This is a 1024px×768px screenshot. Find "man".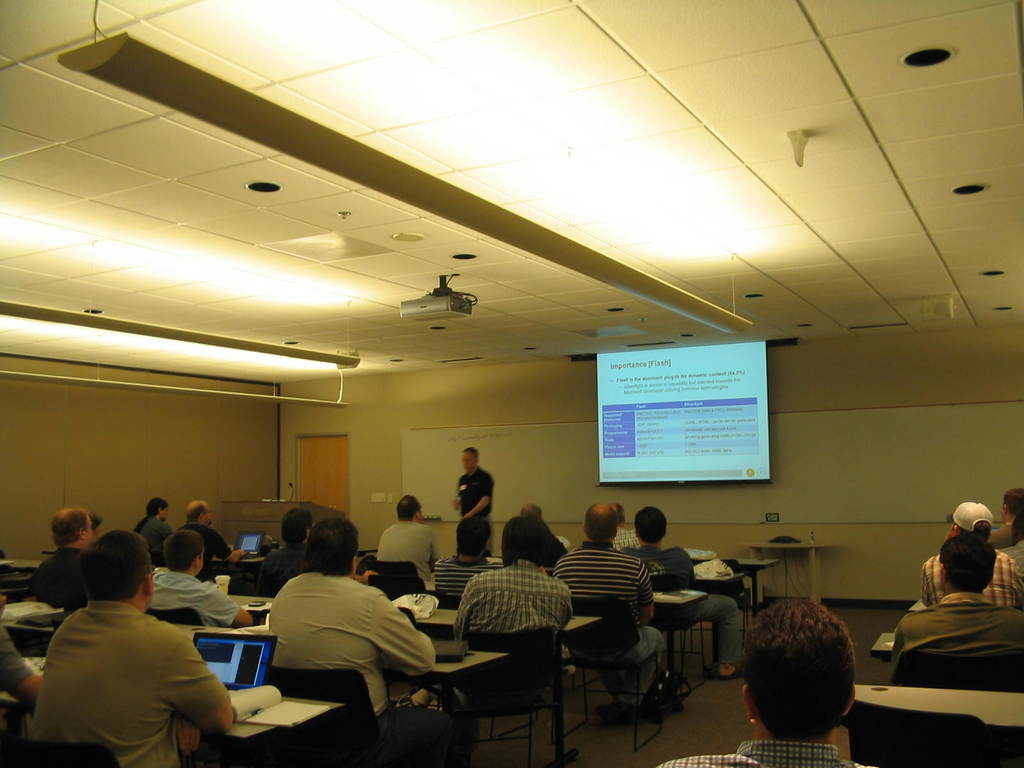
Bounding box: region(620, 506, 739, 682).
